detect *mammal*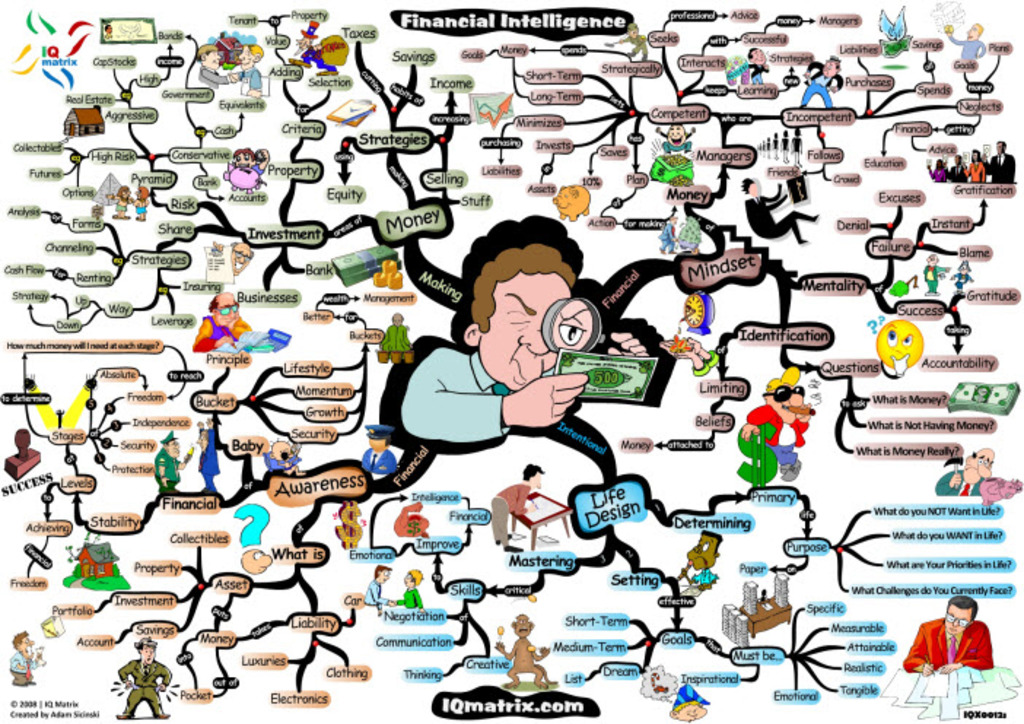
detection(658, 126, 696, 155)
